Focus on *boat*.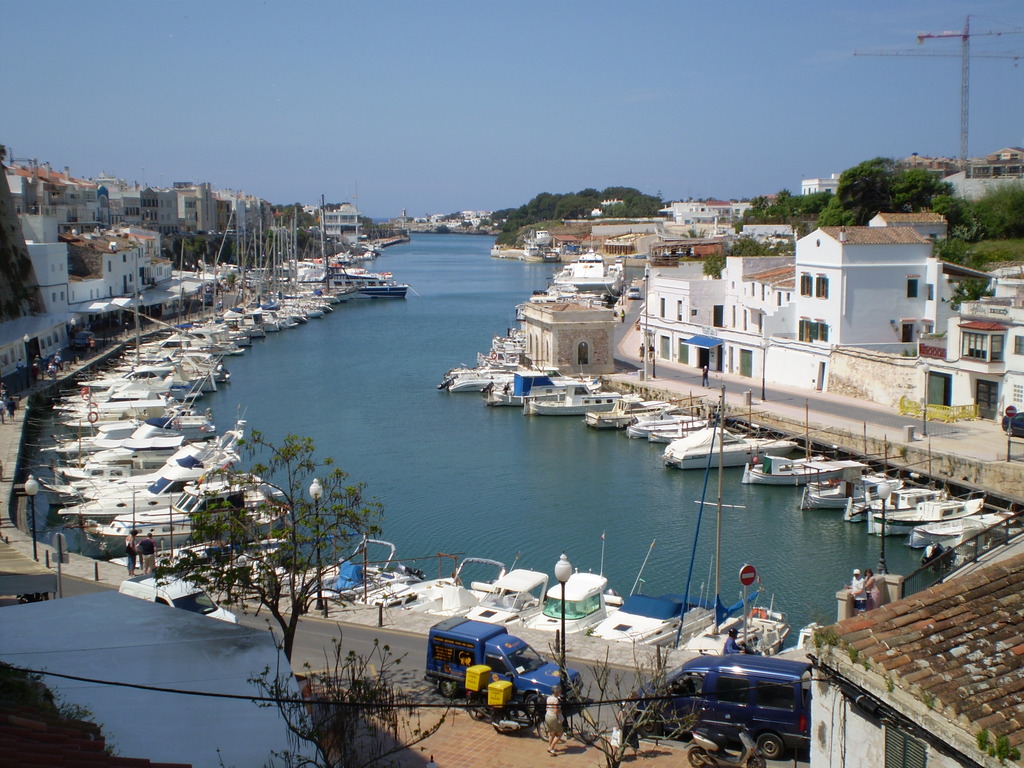
Focused at bbox(671, 435, 801, 470).
